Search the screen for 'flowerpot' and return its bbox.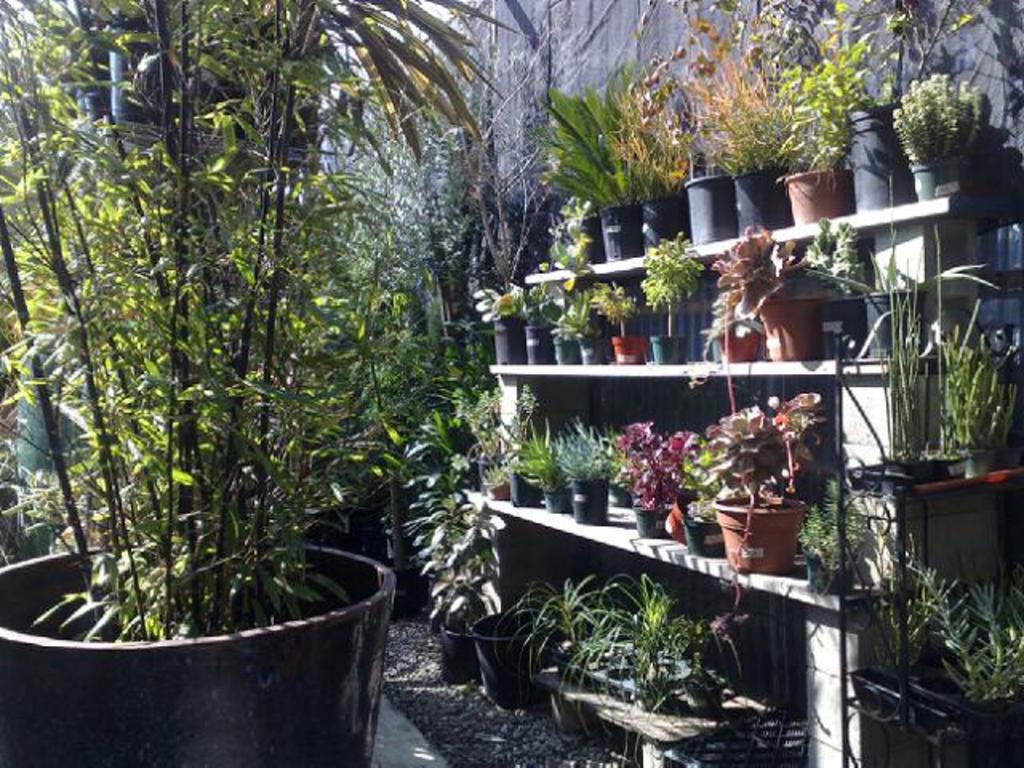
Found: [x1=837, y1=666, x2=1022, y2=766].
